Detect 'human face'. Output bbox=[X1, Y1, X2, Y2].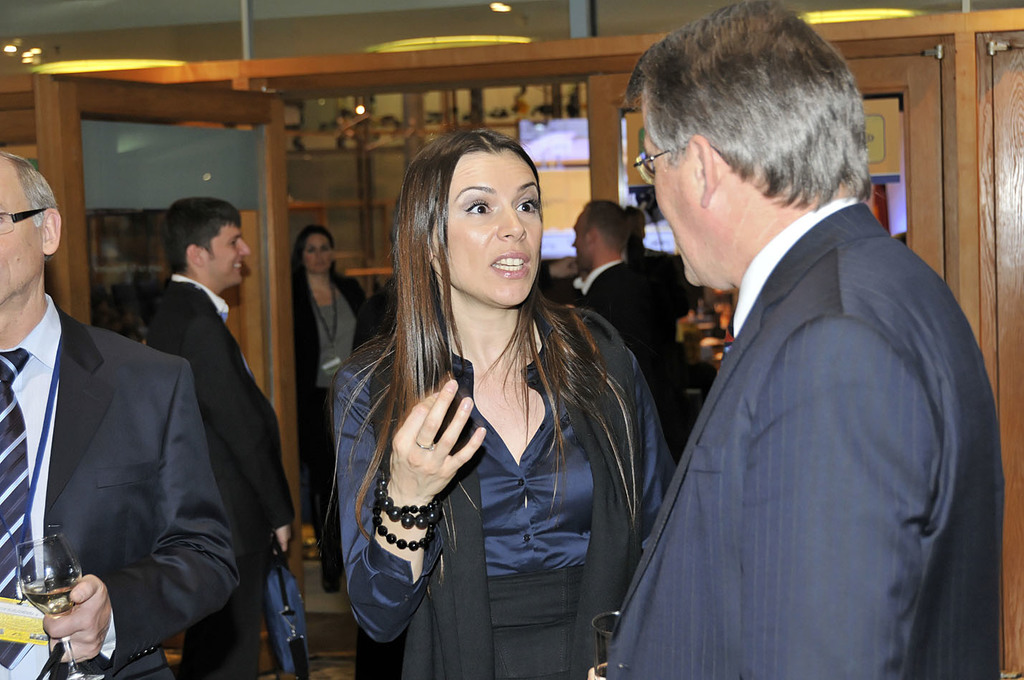
bbox=[0, 161, 42, 299].
